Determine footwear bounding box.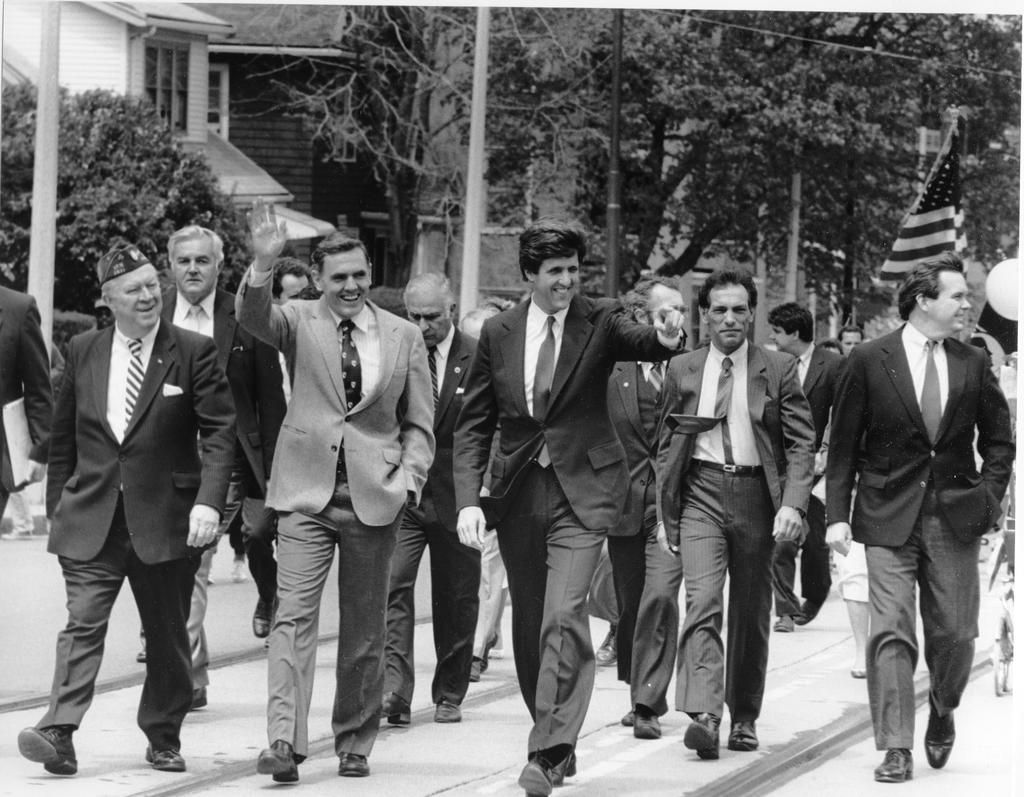
Determined: 230:557:250:584.
